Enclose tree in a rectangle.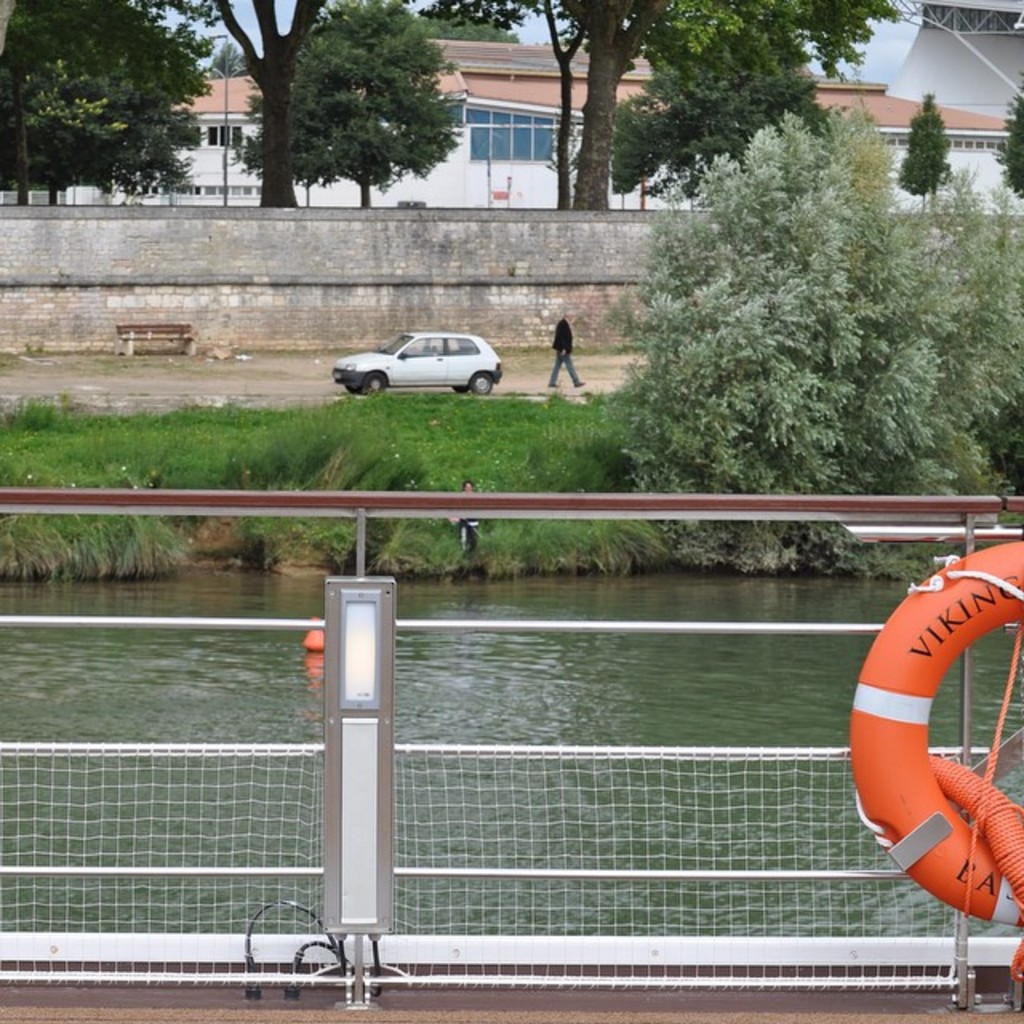
box=[264, 14, 469, 202].
